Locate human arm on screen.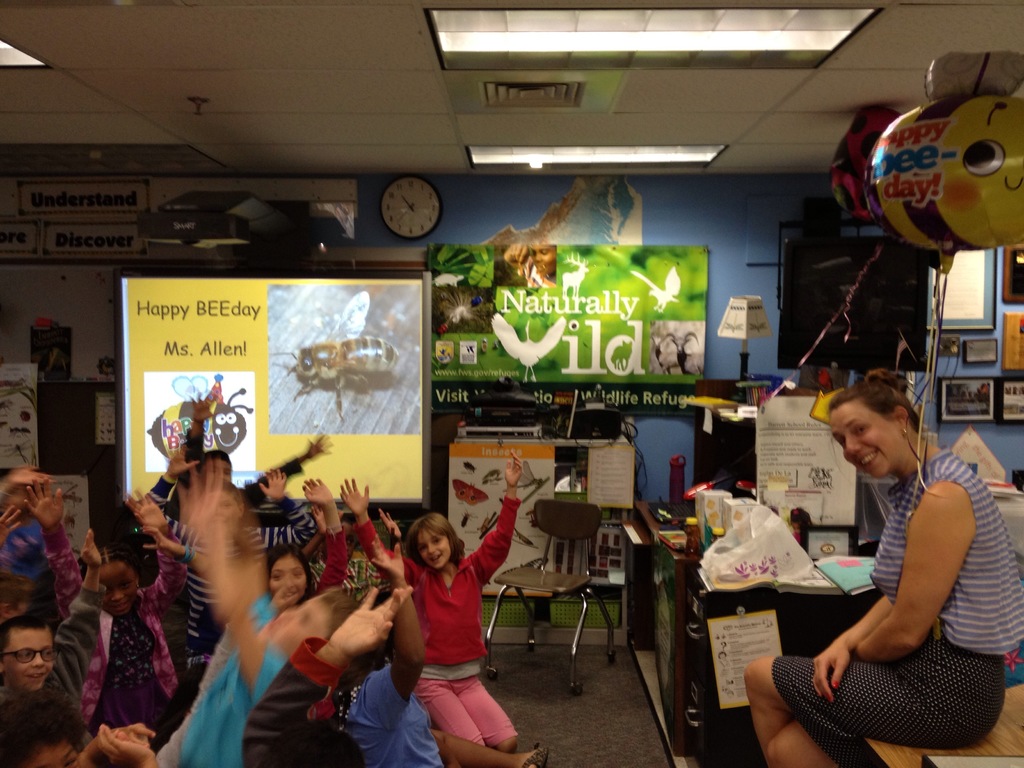
On screen at locate(54, 531, 104, 696).
